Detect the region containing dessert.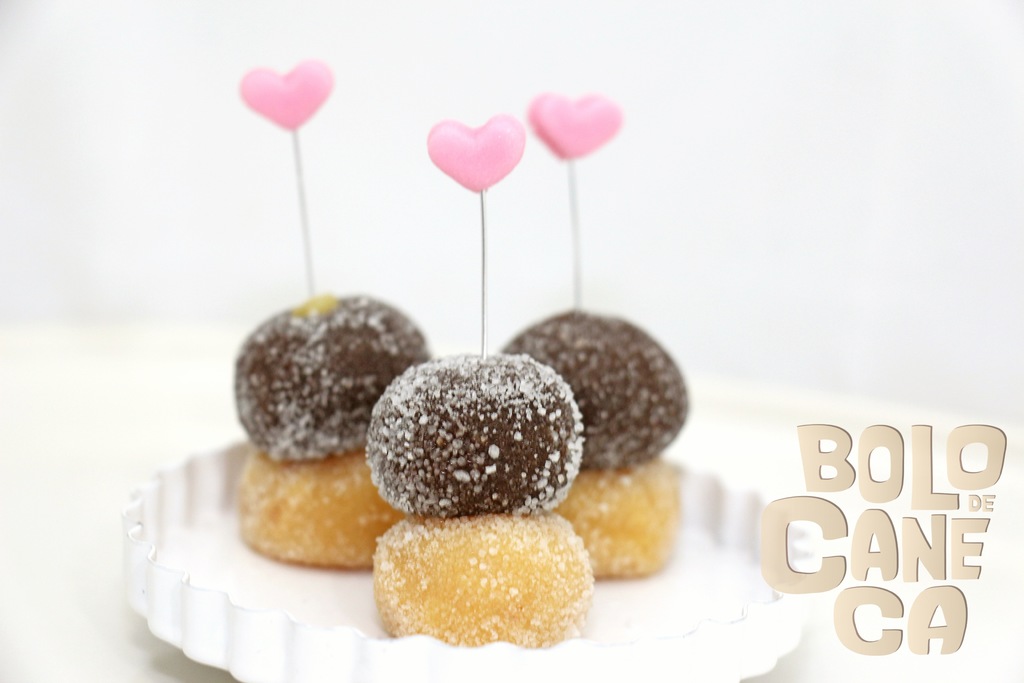
pyautogui.locateOnScreen(502, 313, 691, 577).
